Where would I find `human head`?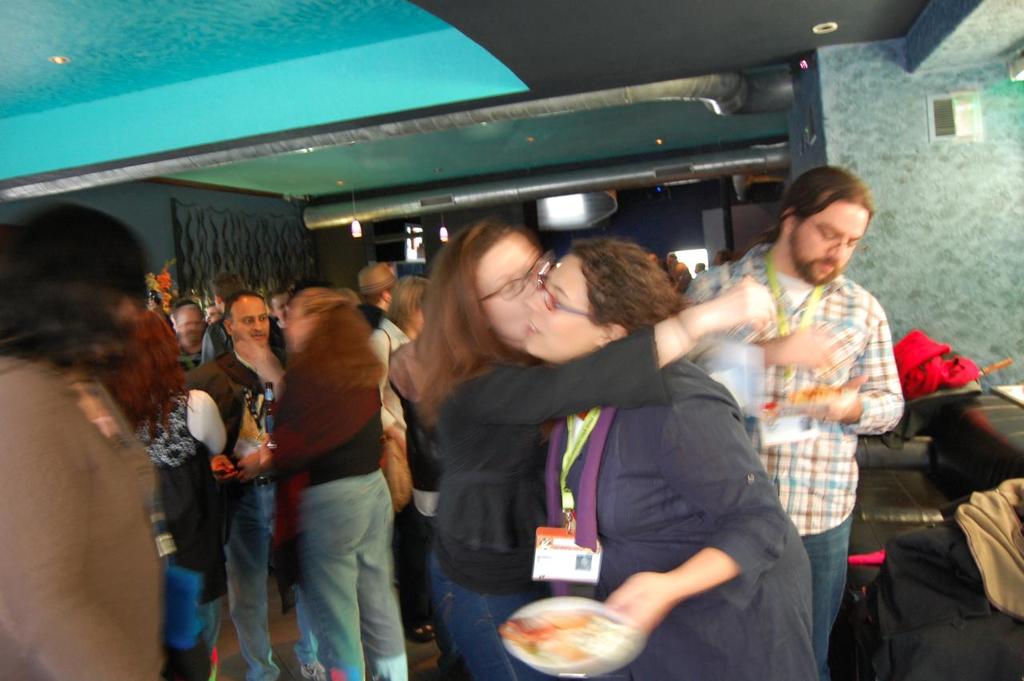
At [523,241,673,364].
